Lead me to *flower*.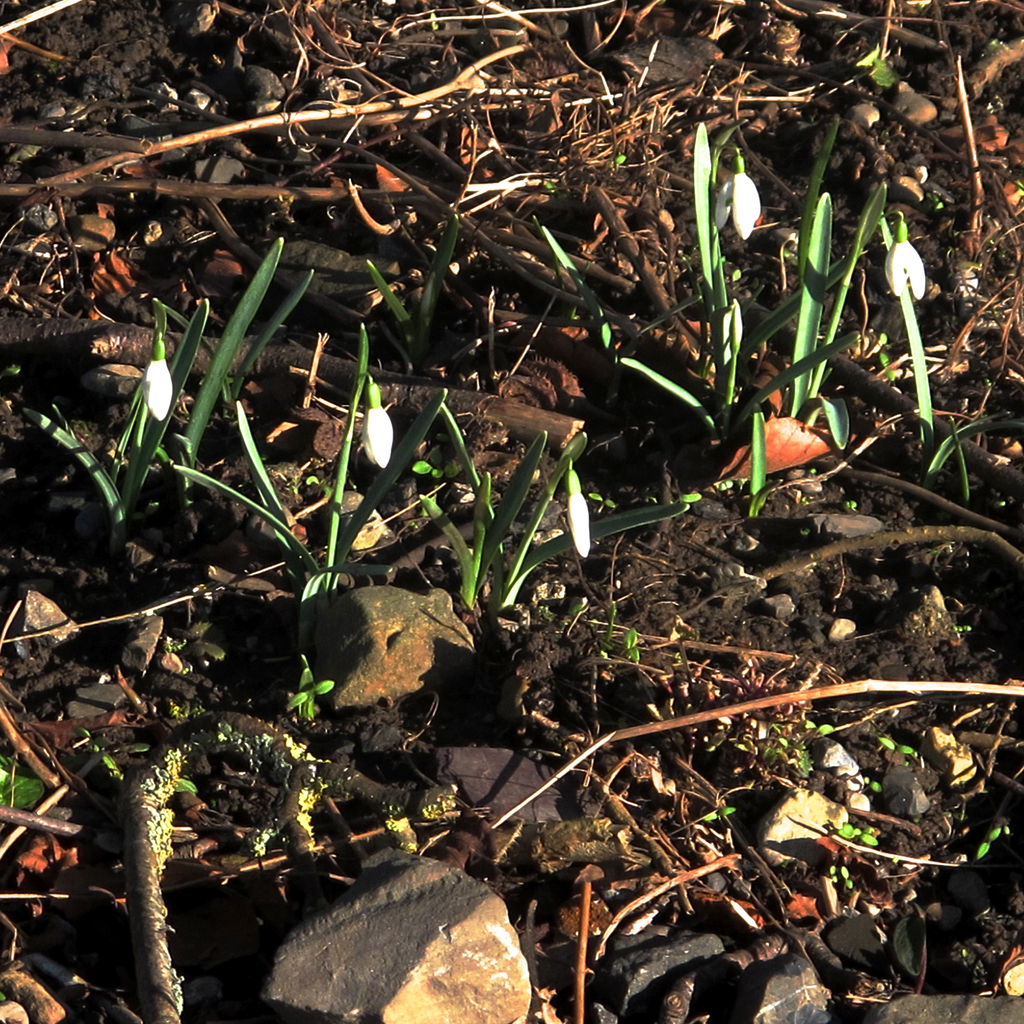
Lead to [x1=703, y1=169, x2=768, y2=241].
